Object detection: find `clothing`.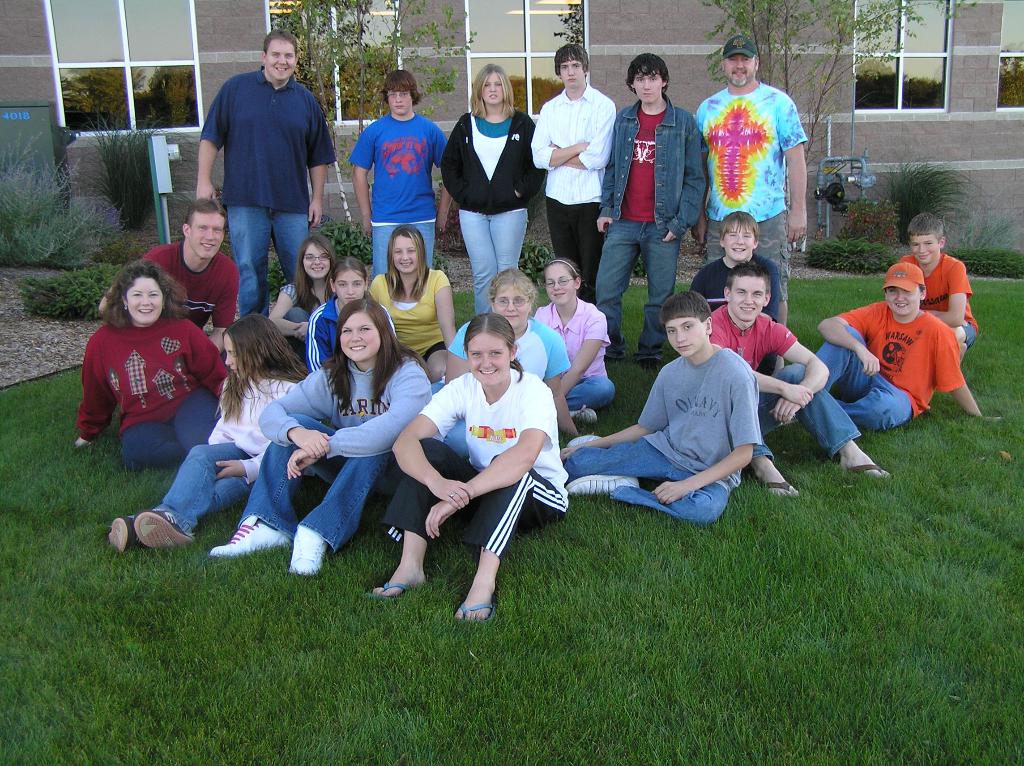
left=906, top=246, right=981, bottom=337.
